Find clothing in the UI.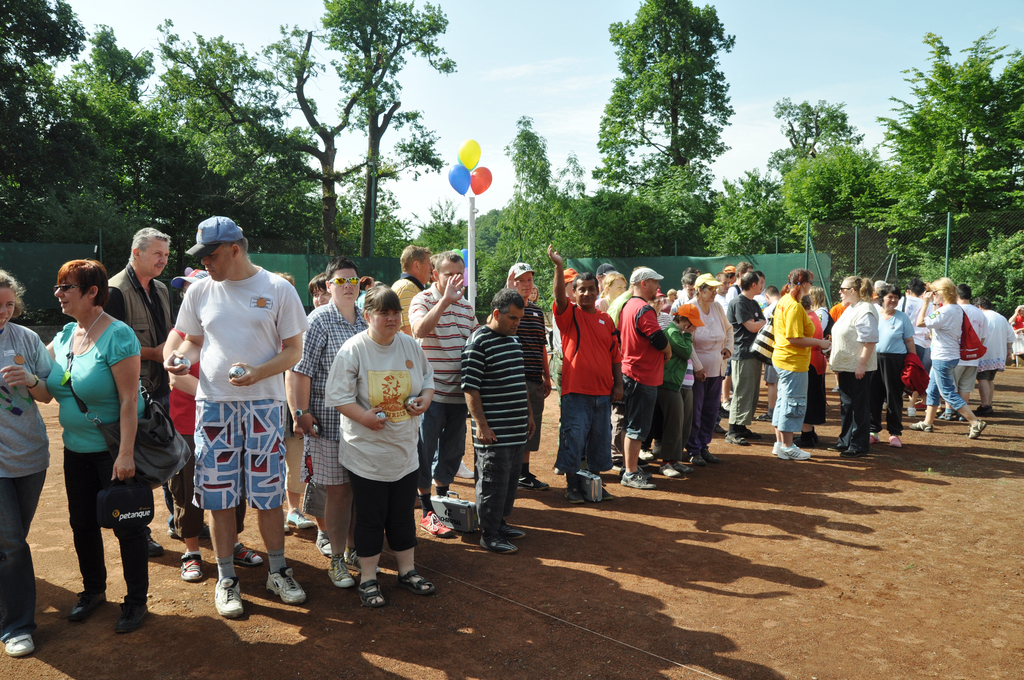
UI element at {"x1": 445, "y1": 324, "x2": 529, "y2": 528}.
